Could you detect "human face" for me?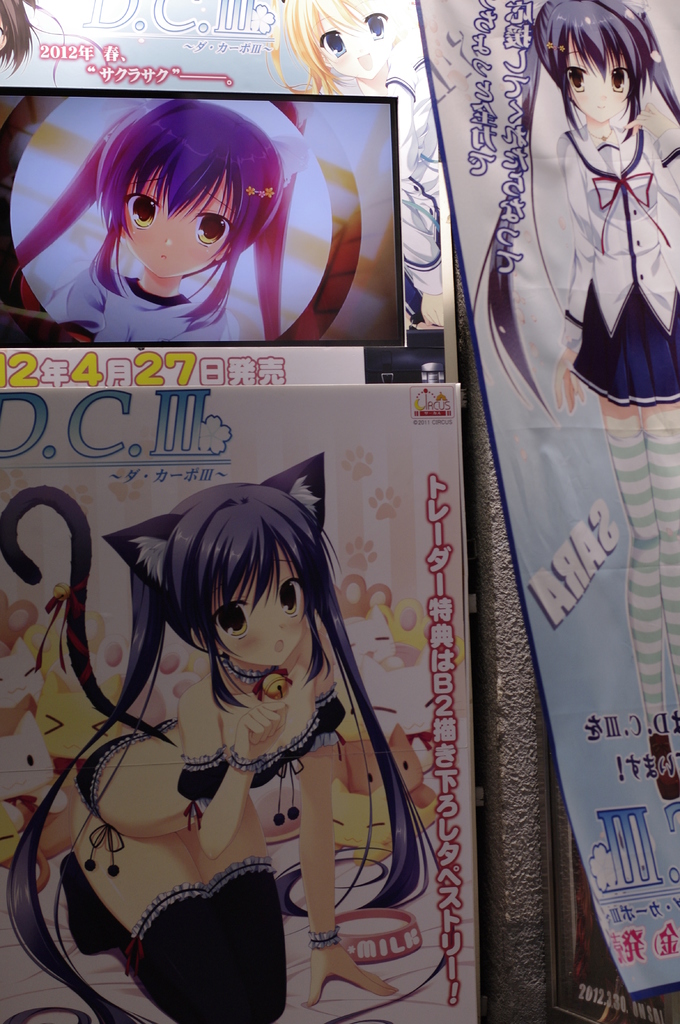
Detection result: <bbox>123, 172, 228, 276</bbox>.
